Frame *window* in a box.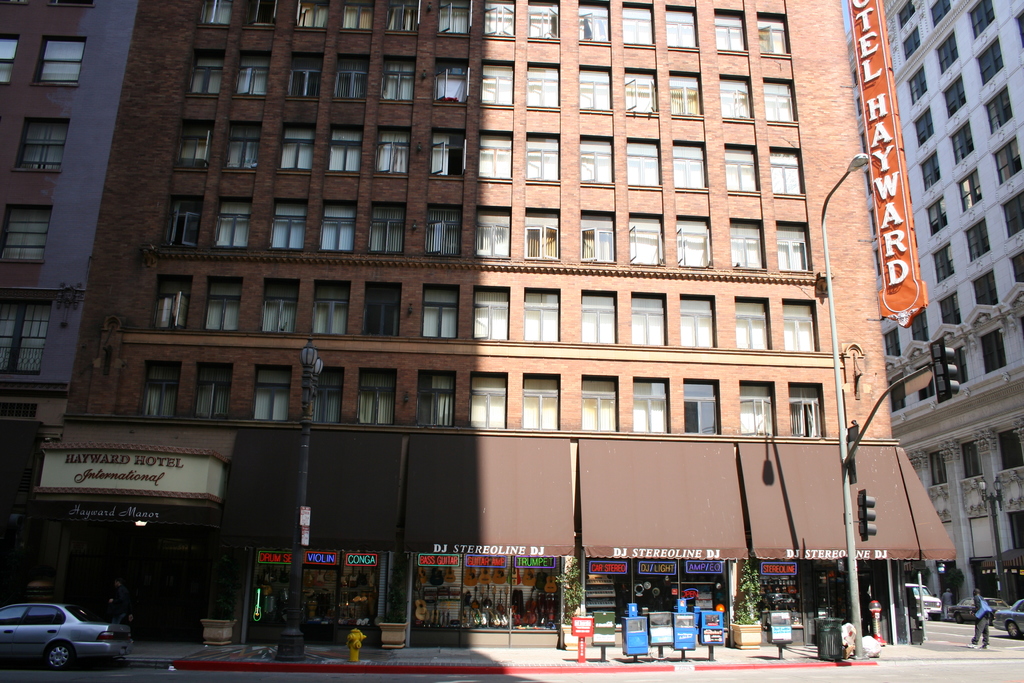
{"x1": 787, "y1": 381, "x2": 821, "y2": 436}.
